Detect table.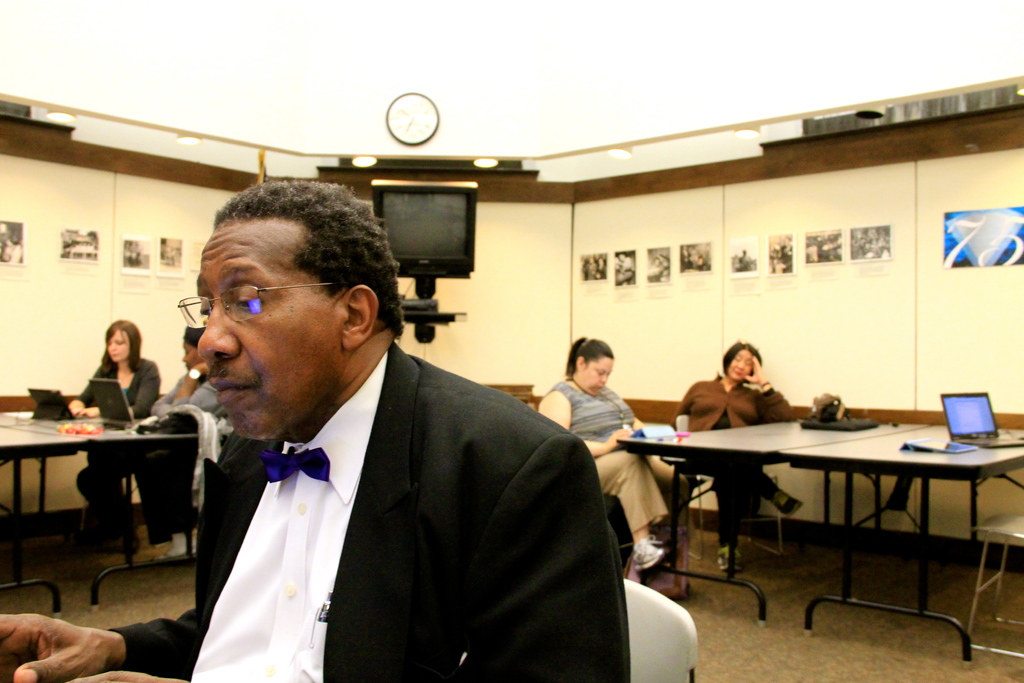
Detected at {"left": 0, "top": 411, "right": 192, "bottom": 573}.
